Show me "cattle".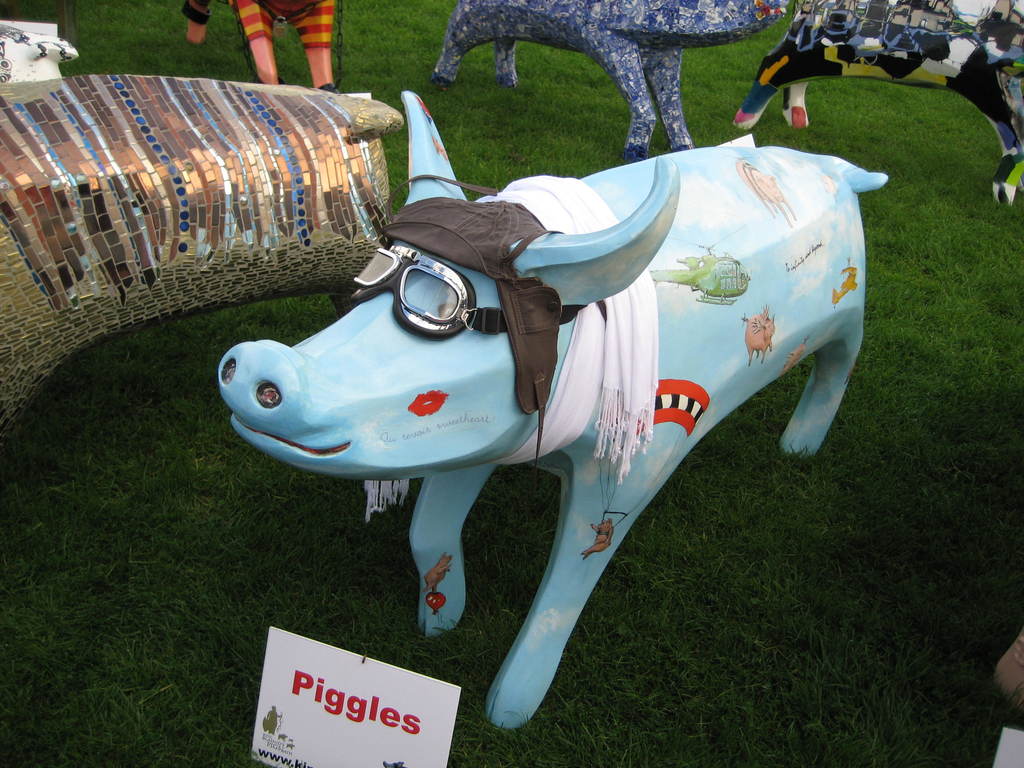
"cattle" is here: [181,0,338,98].
